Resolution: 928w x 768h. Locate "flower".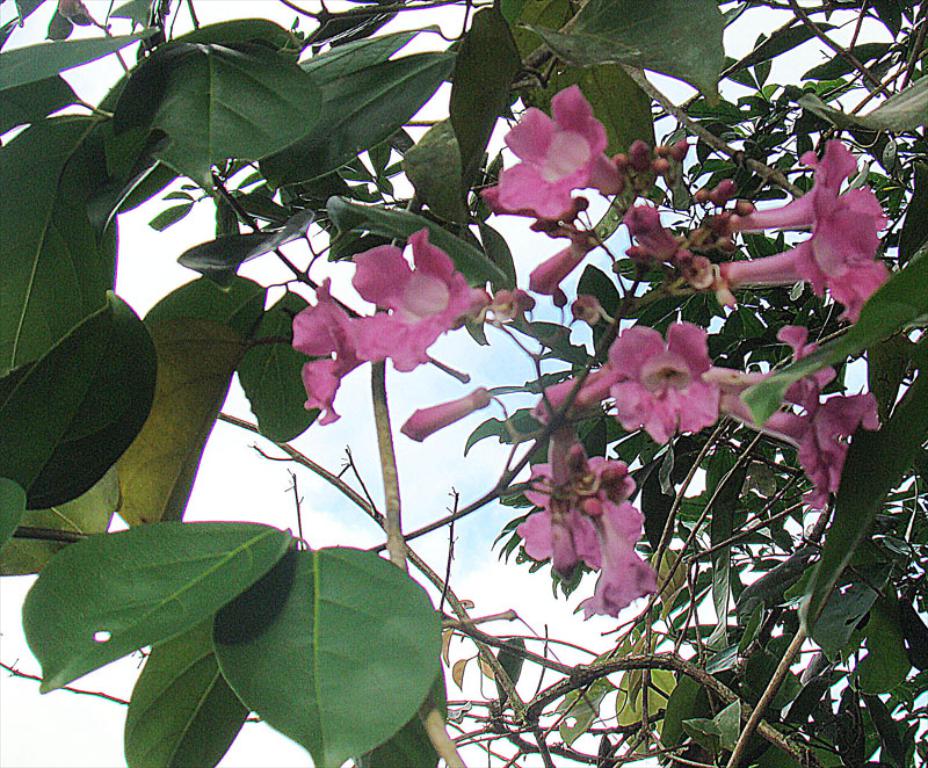
bbox=[339, 231, 521, 394].
